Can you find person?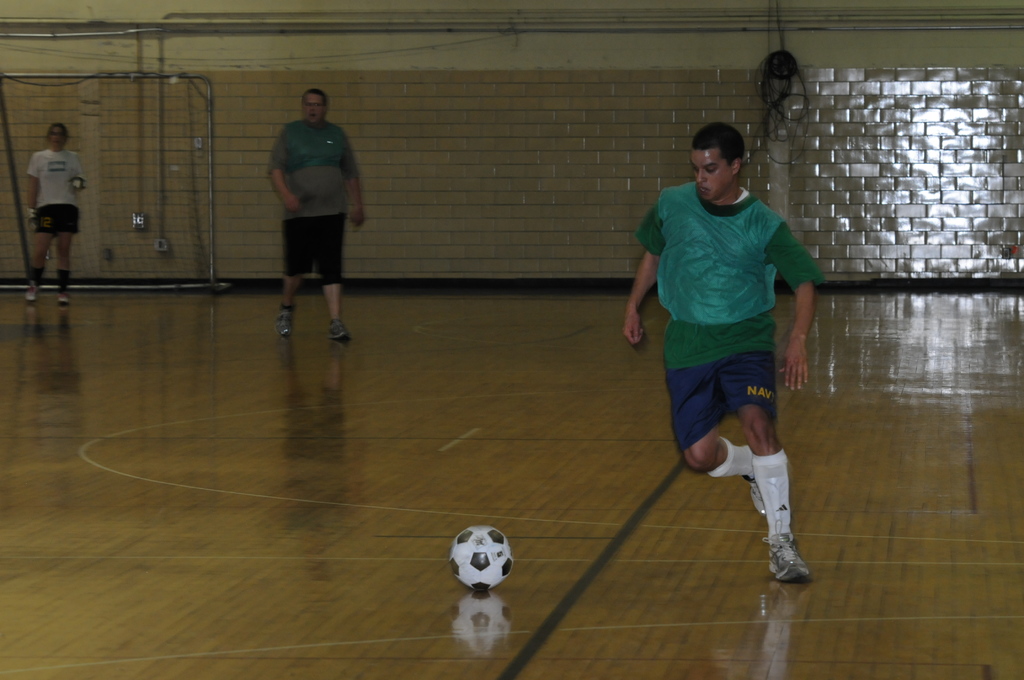
Yes, bounding box: (x1=26, y1=122, x2=87, y2=304).
